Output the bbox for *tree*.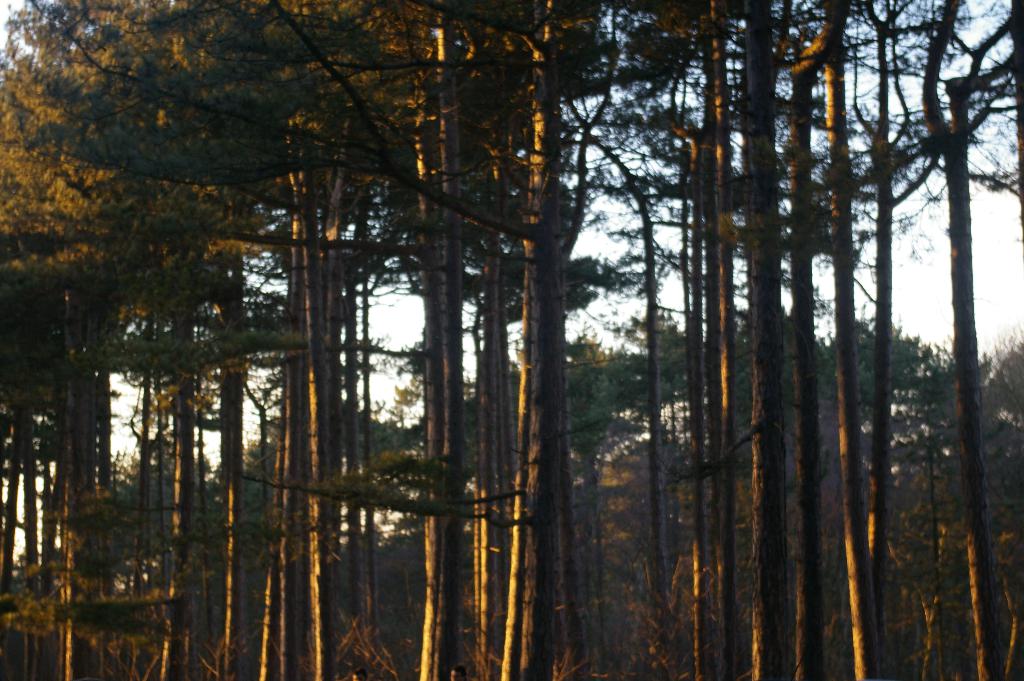
region(0, 0, 364, 680).
